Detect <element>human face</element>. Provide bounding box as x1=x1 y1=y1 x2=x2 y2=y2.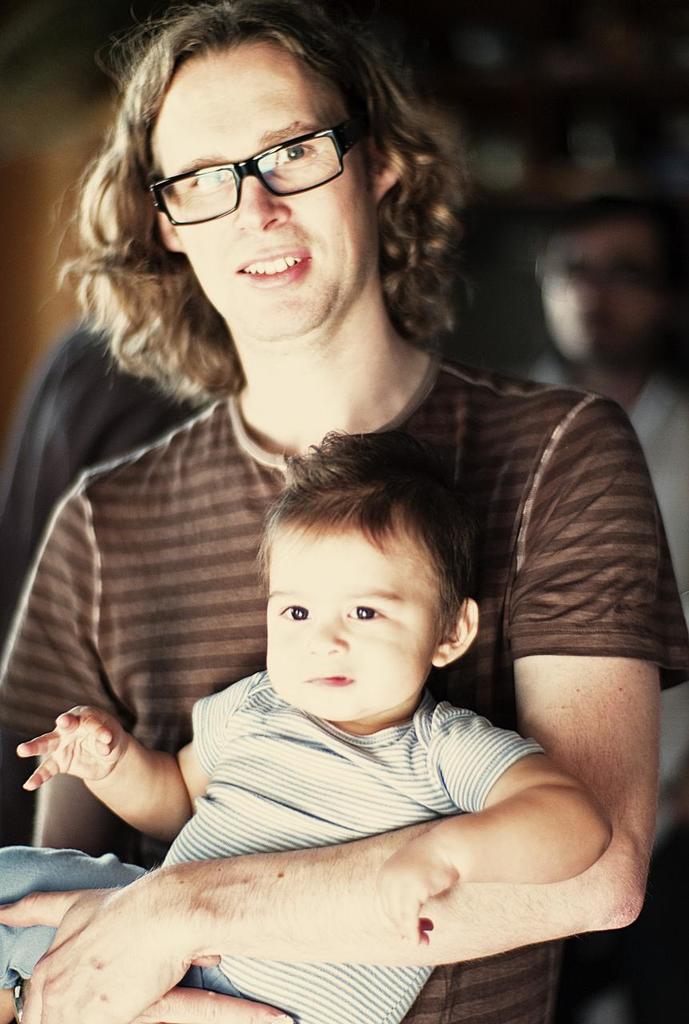
x1=269 y1=526 x2=433 y2=714.
